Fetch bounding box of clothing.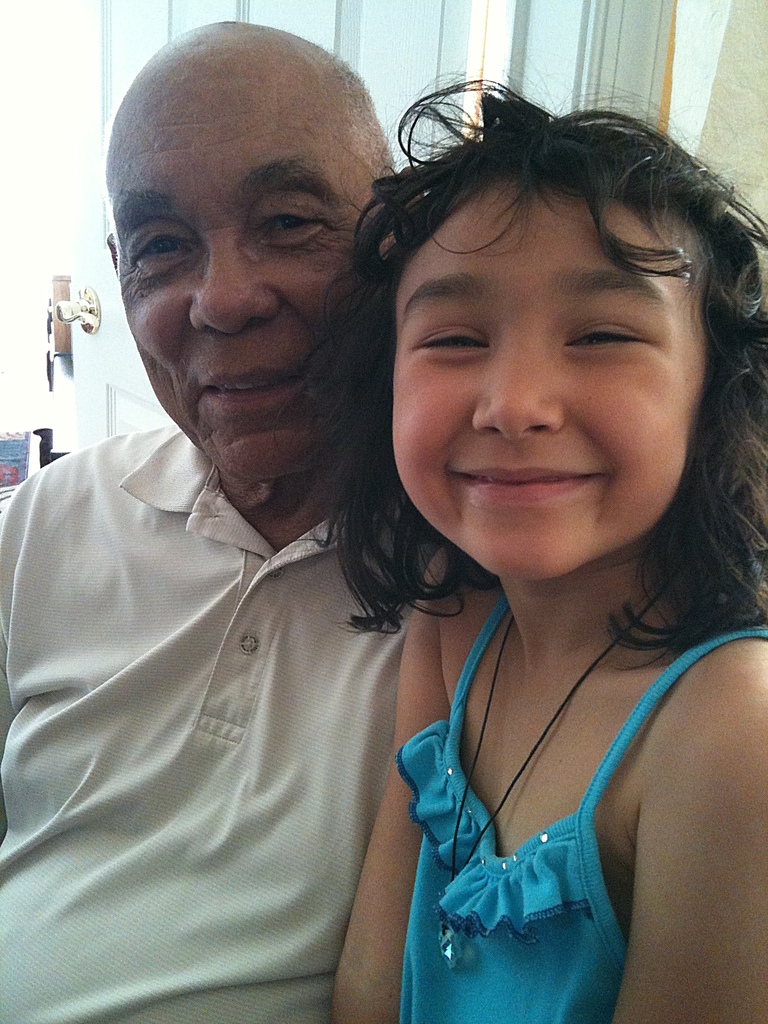
Bbox: <bbox>382, 610, 721, 1010</bbox>.
